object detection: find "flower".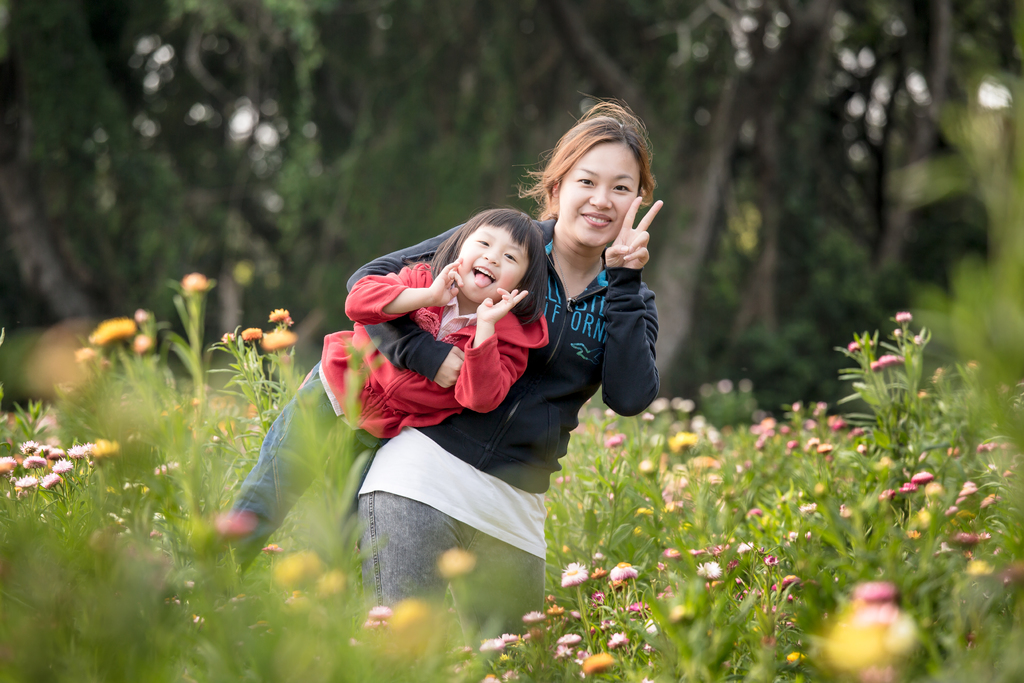
l=584, t=651, r=616, b=676.
